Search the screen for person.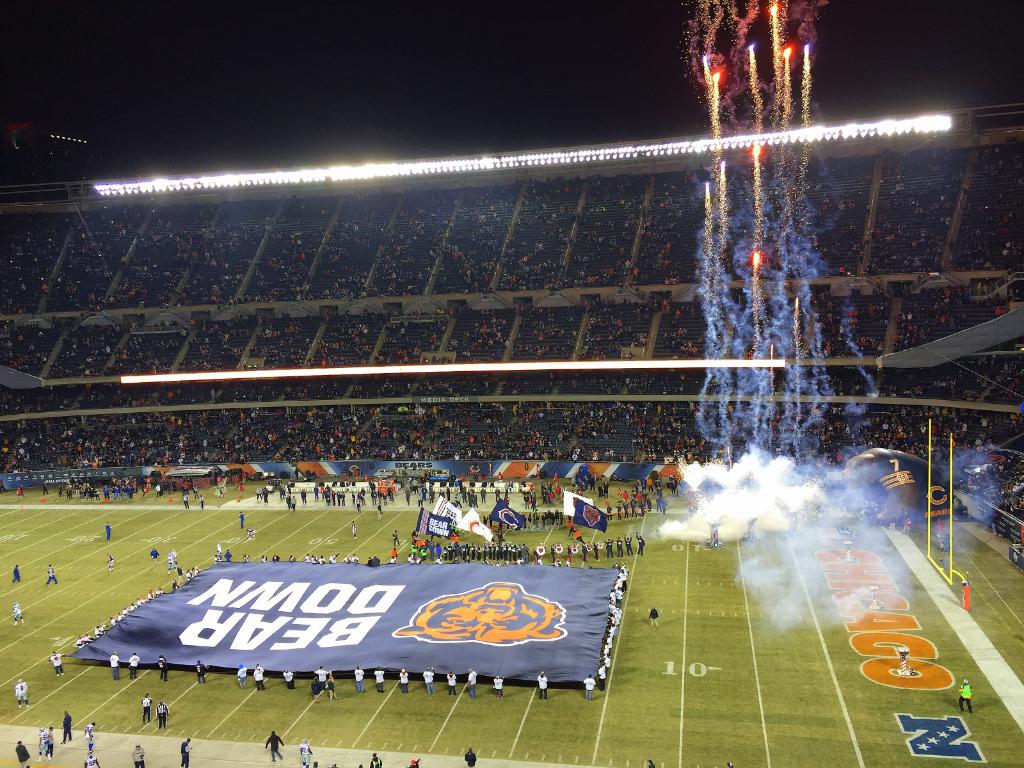
Found at 217:543:222:559.
